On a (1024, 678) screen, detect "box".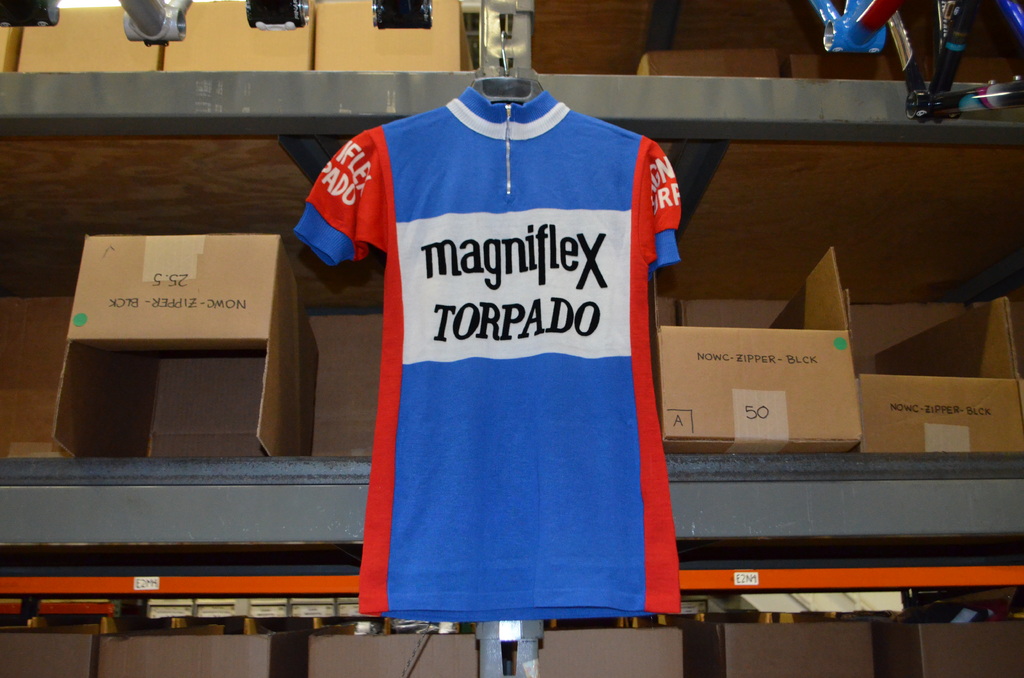
bbox=(888, 624, 1023, 677).
